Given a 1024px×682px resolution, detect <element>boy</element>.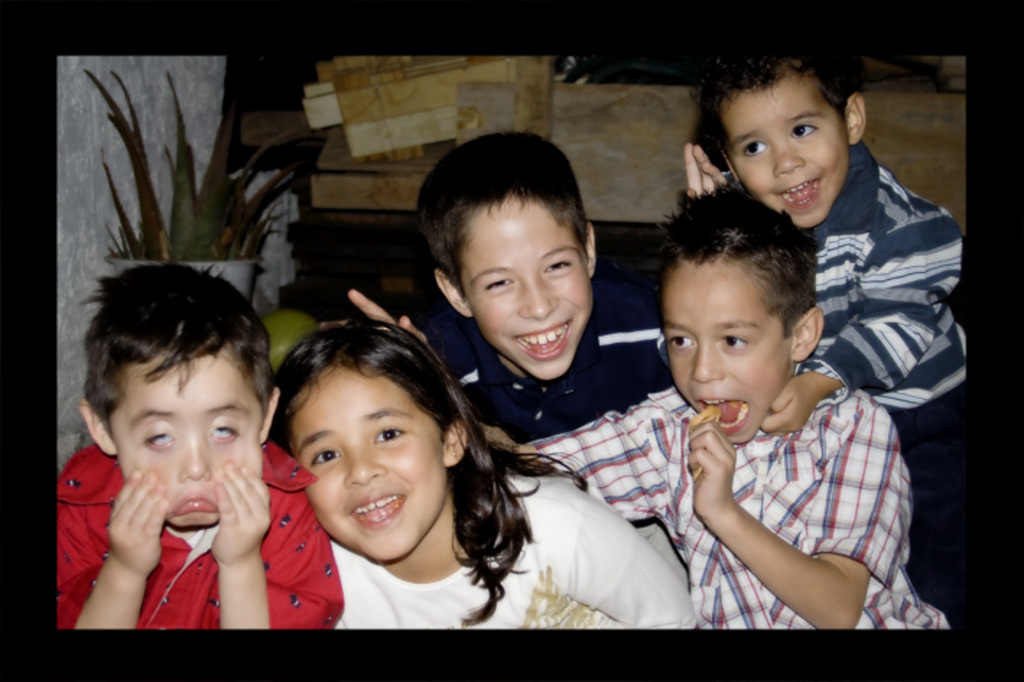
bbox=[45, 244, 312, 643].
